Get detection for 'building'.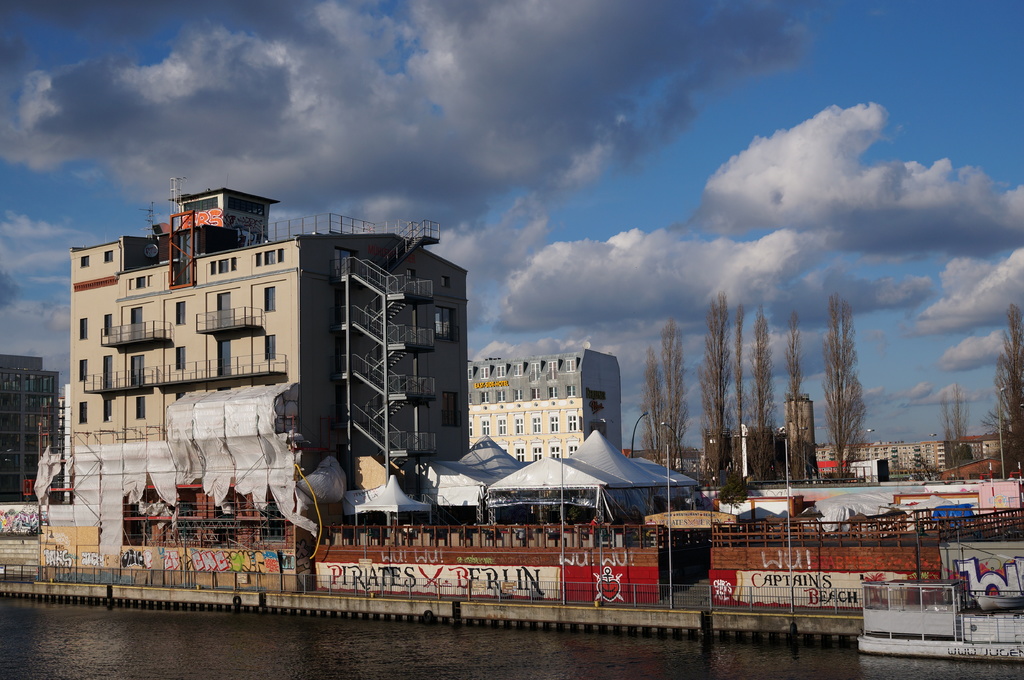
Detection: box=[72, 188, 465, 529].
